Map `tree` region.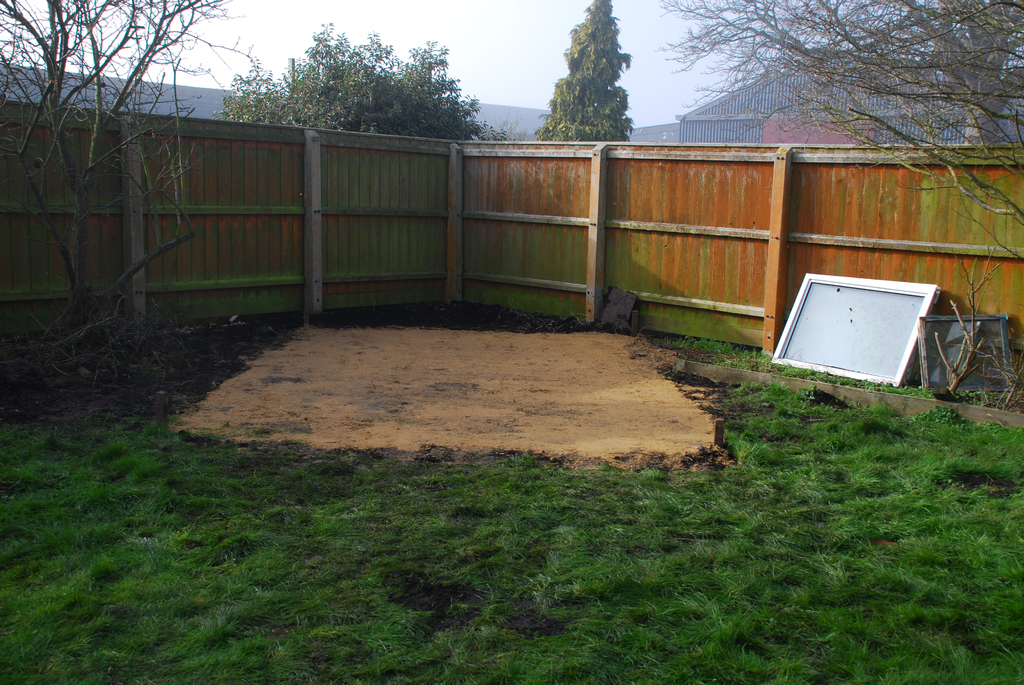
Mapped to (655,0,1023,230).
